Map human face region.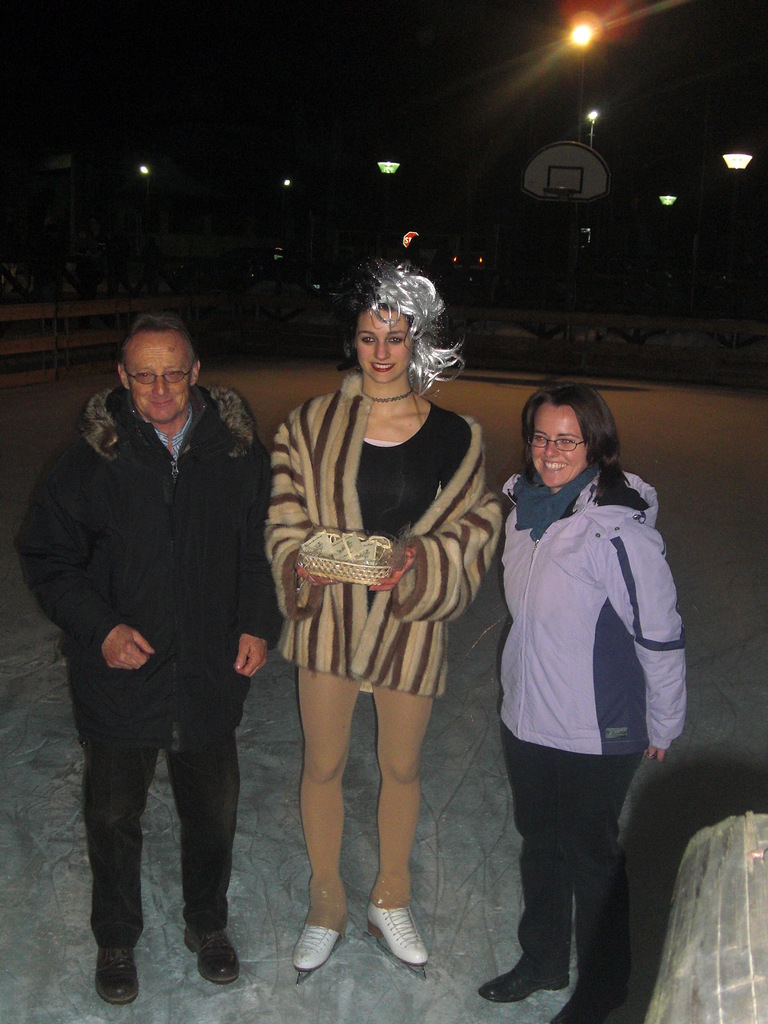
Mapped to region(125, 335, 195, 423).
